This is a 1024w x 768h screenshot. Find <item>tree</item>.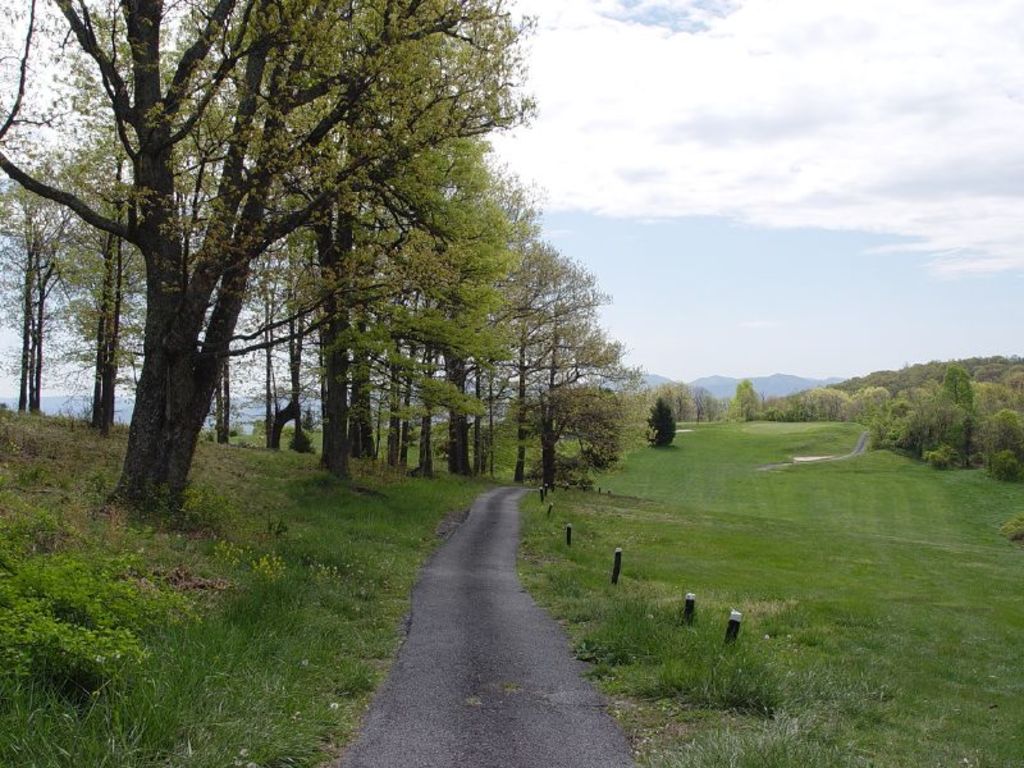
Bounding box: region(0, 169, 100, 411).
